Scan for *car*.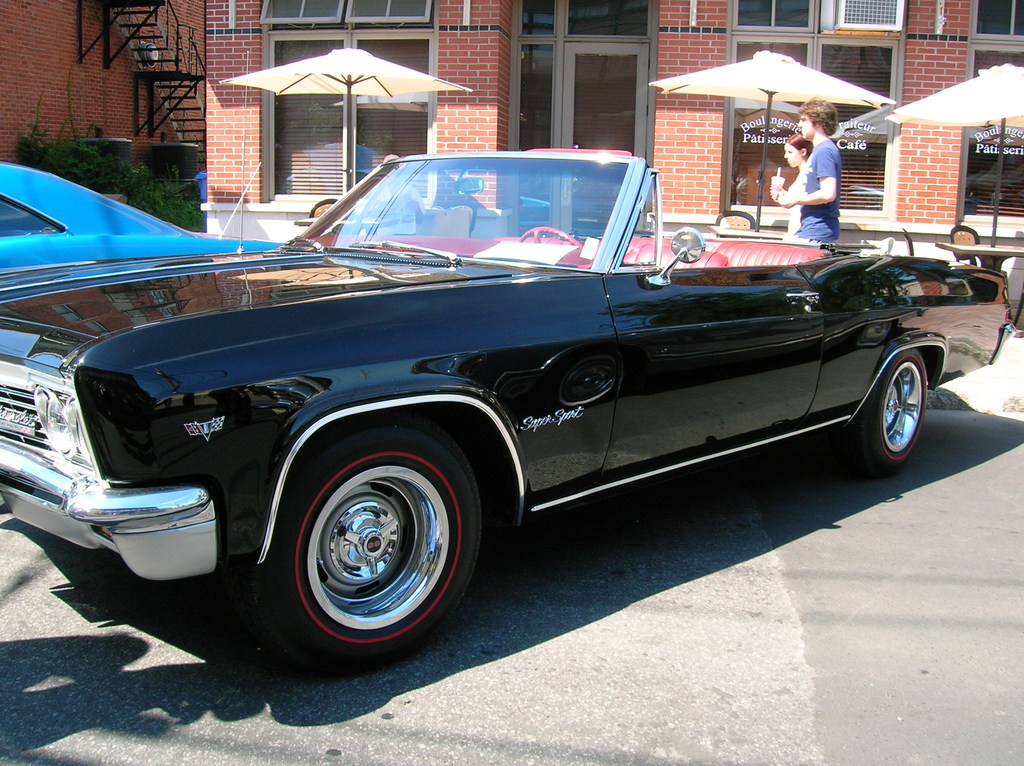
Scan result: 0 158 286 276.
